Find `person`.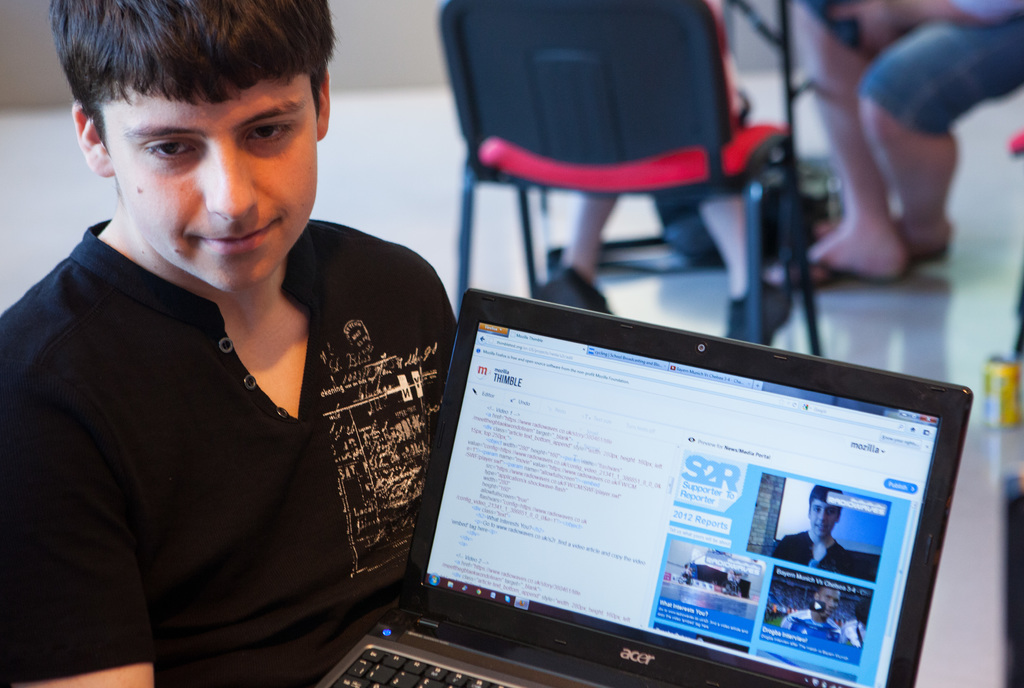
x1=2, y1=0, x2=474, y2=680.
